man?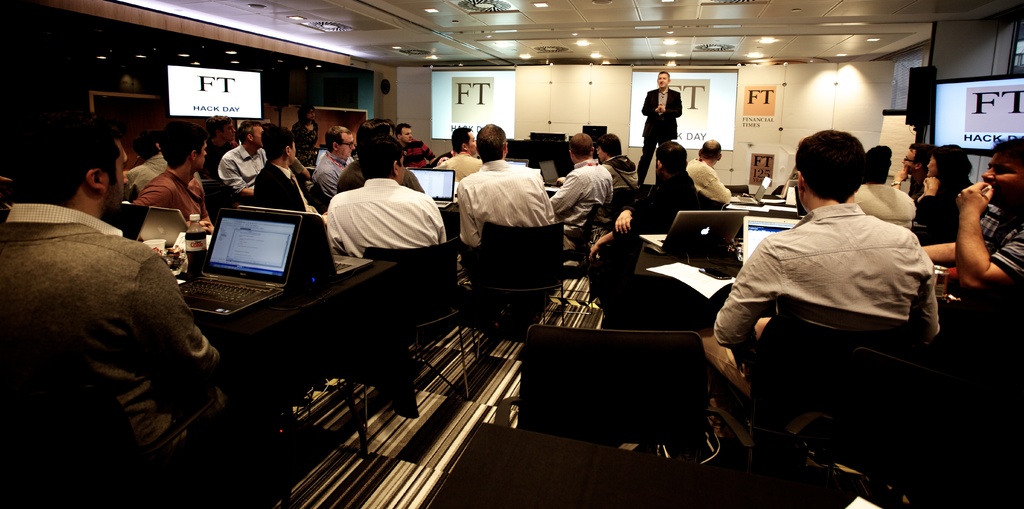
(680, 132, 955, 334)
